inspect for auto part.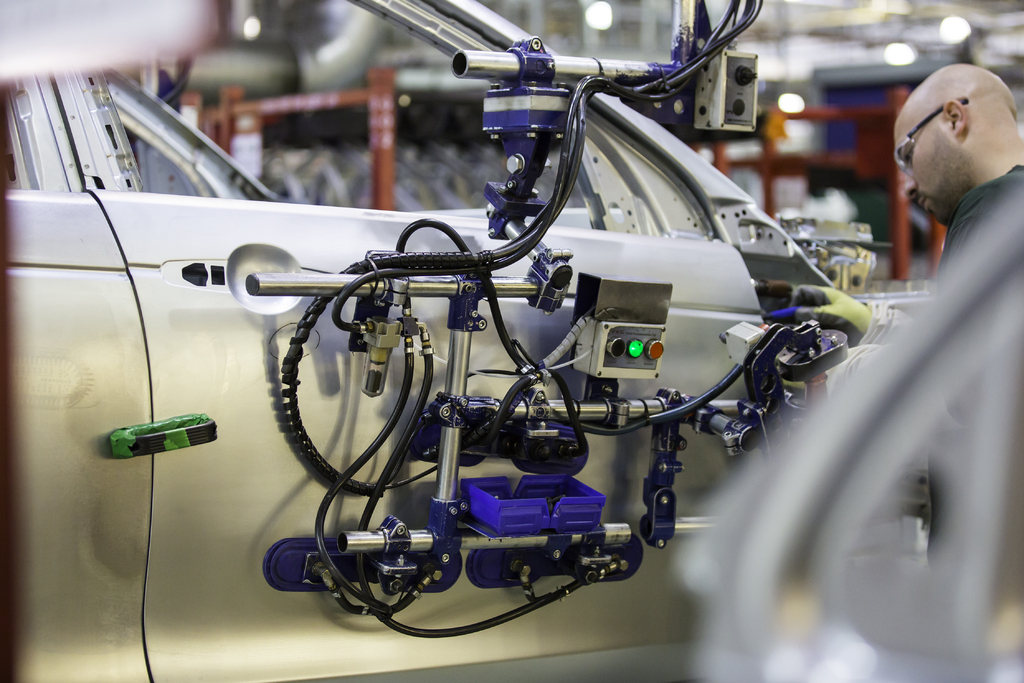
Inspection: x1=573 y1=271 x2=671 y2=377.
